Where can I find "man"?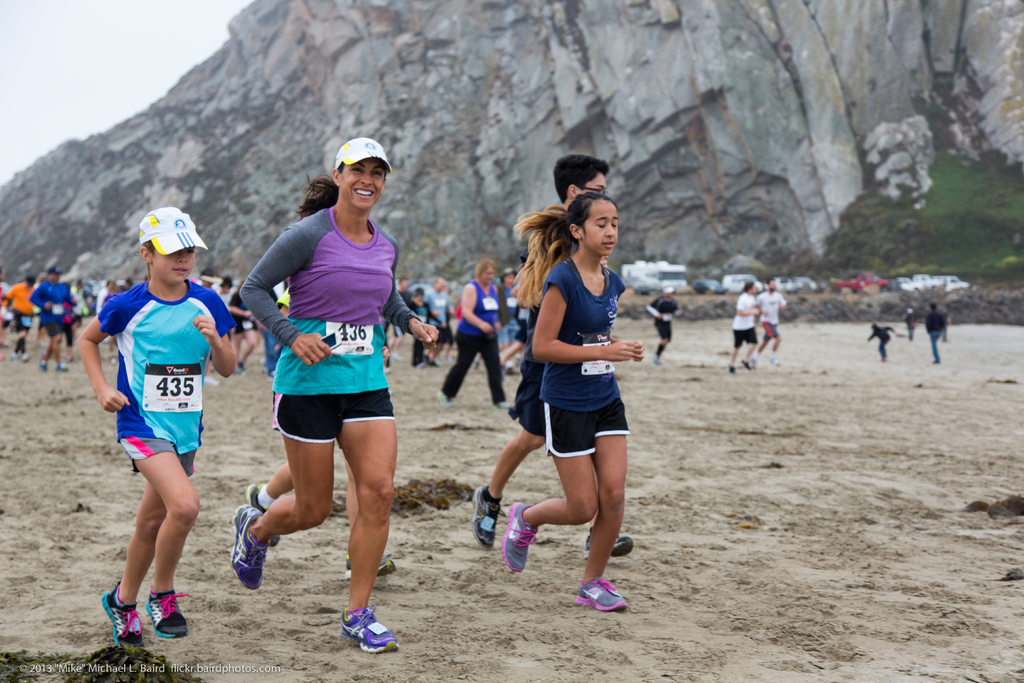
You can find it at BBox(646, 285, 683, 364).
